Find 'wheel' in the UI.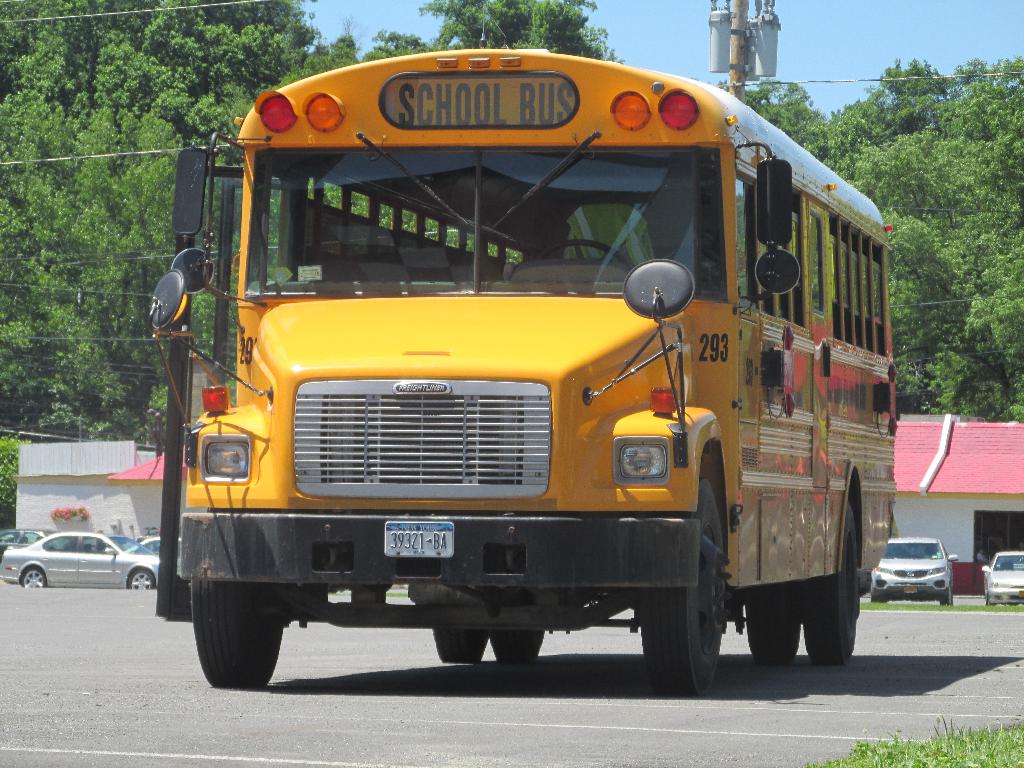
UI element at (left=189, top=577, right=285, bottom=689).
